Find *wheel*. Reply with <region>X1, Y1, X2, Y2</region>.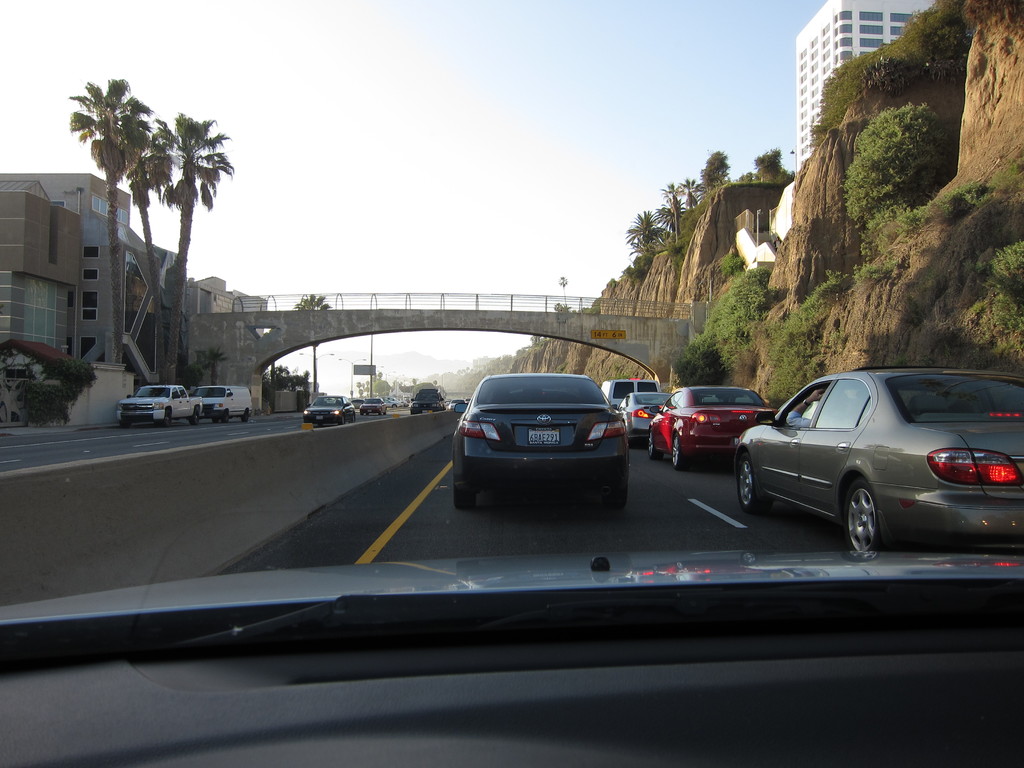
<region>604, 478, 628, 509</region>.
